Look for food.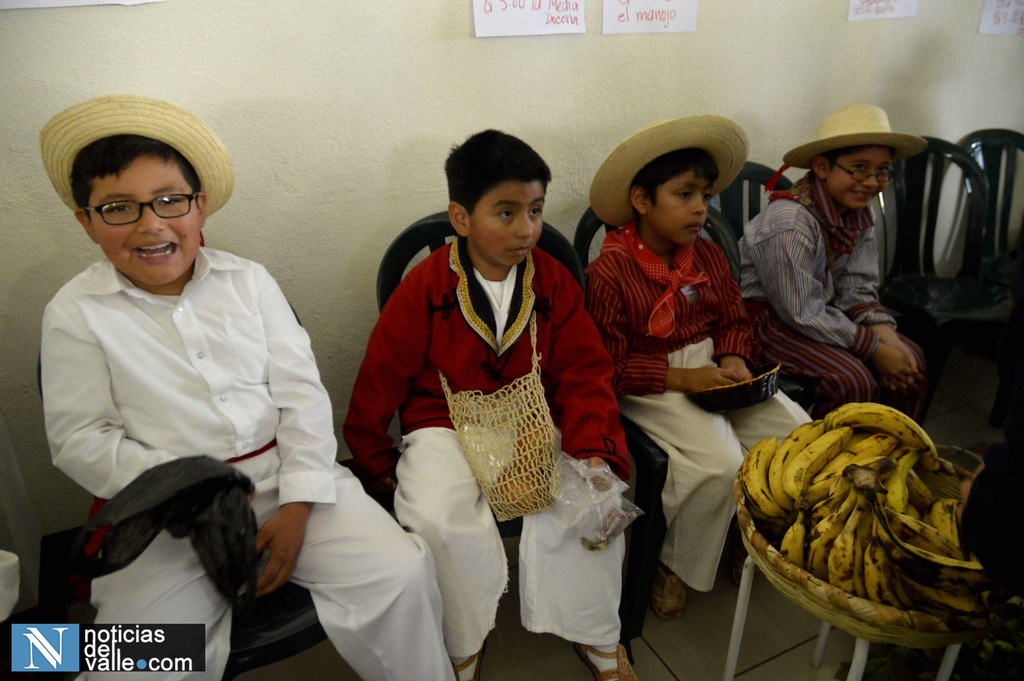
Found: pyautogui.locateOnScreen(741, 379, 1003, 630).
